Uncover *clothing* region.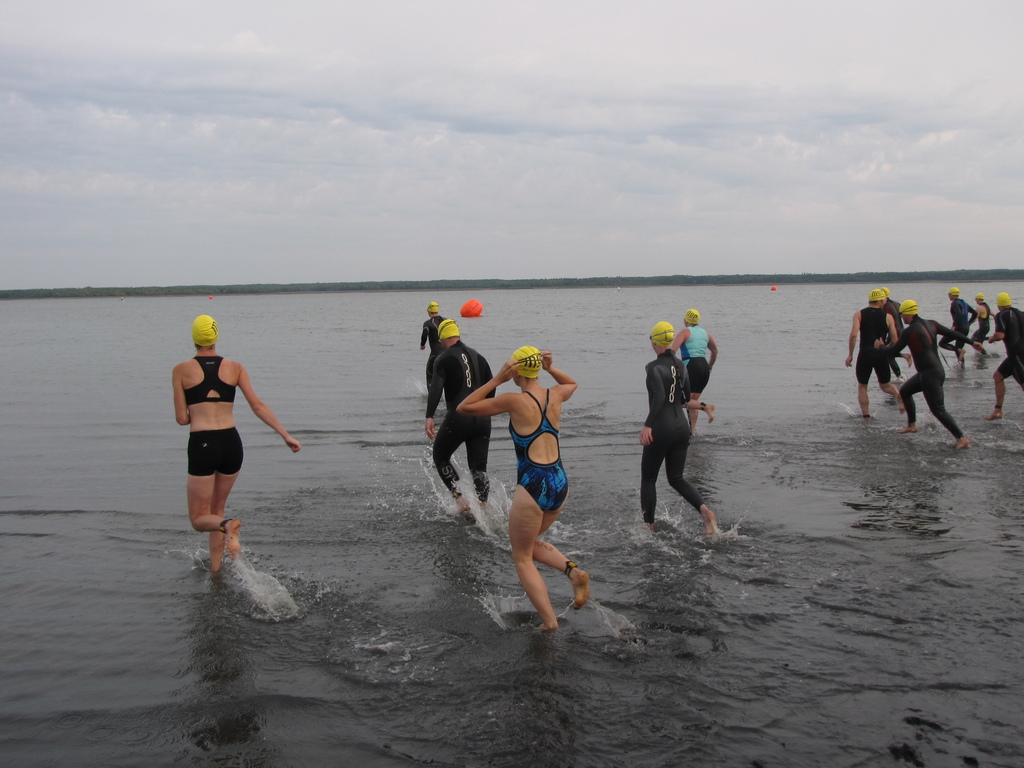
Uncovered: <box>185,355,234,404</box>.
